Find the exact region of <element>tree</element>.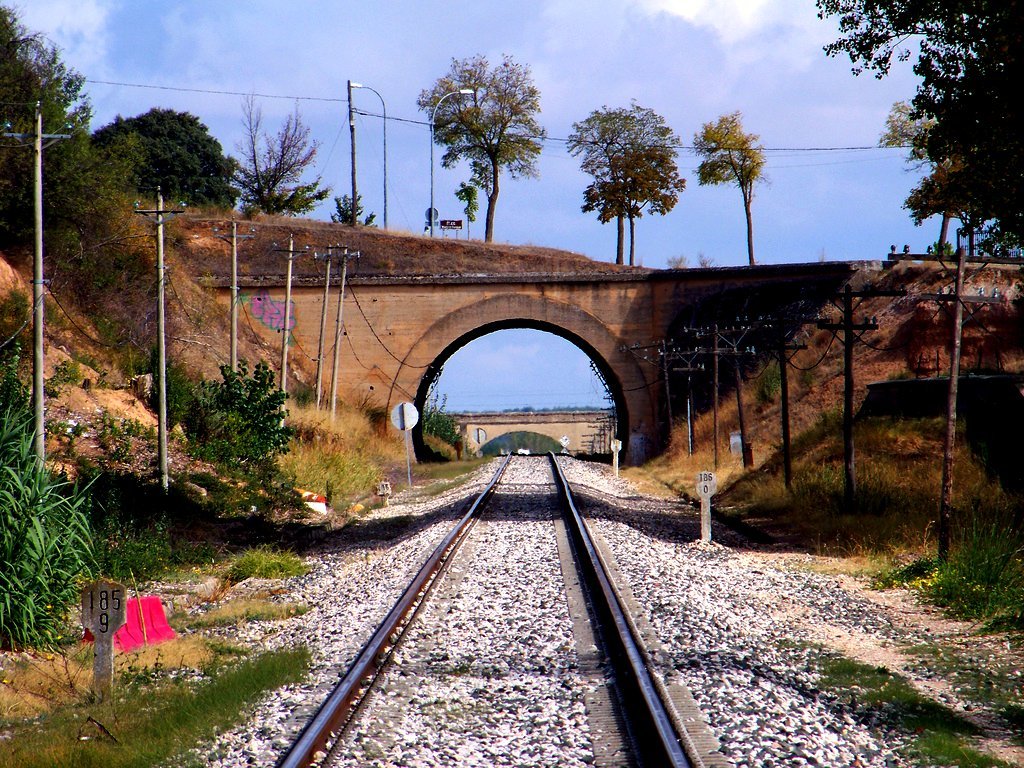
Exact region: bbox=(425, 371, 478, 463).
